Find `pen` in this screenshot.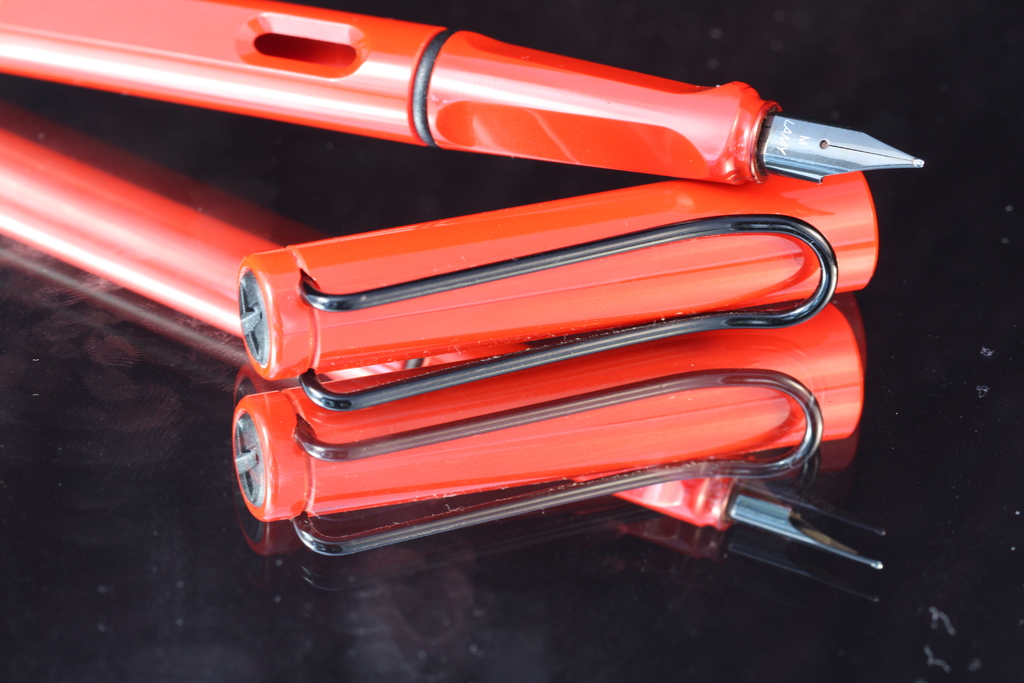
The bounding box for `pen` is pyautogui.locateOnScreen(0, 101, 897, 582).
